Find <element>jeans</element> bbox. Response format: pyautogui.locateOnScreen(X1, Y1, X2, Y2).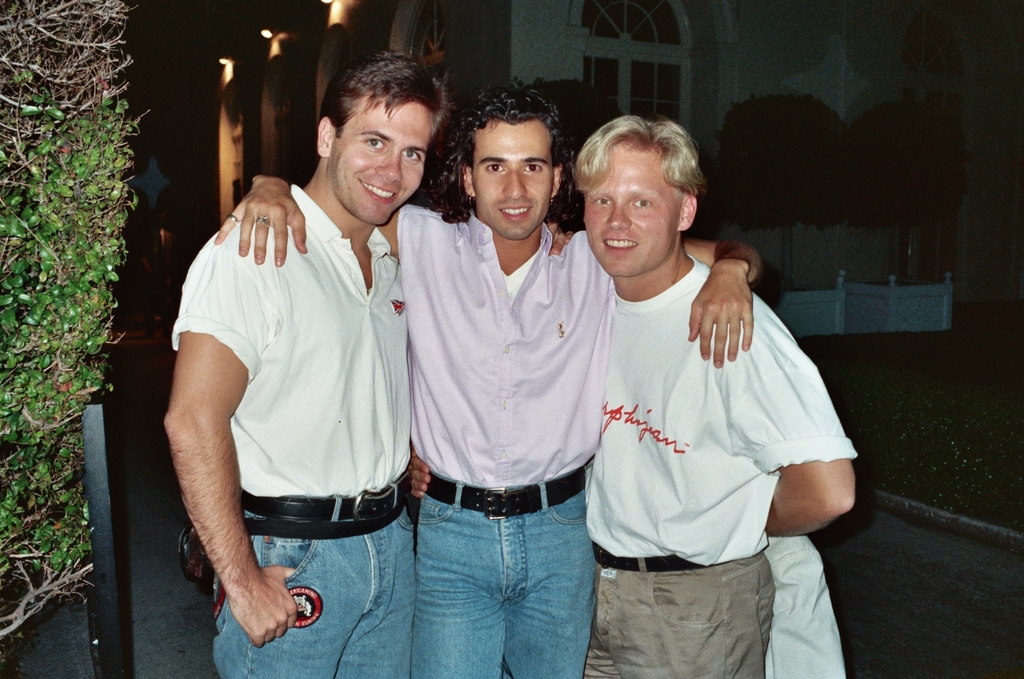
pyautogui.locateOnScreen(212, 469, 417, 678).
